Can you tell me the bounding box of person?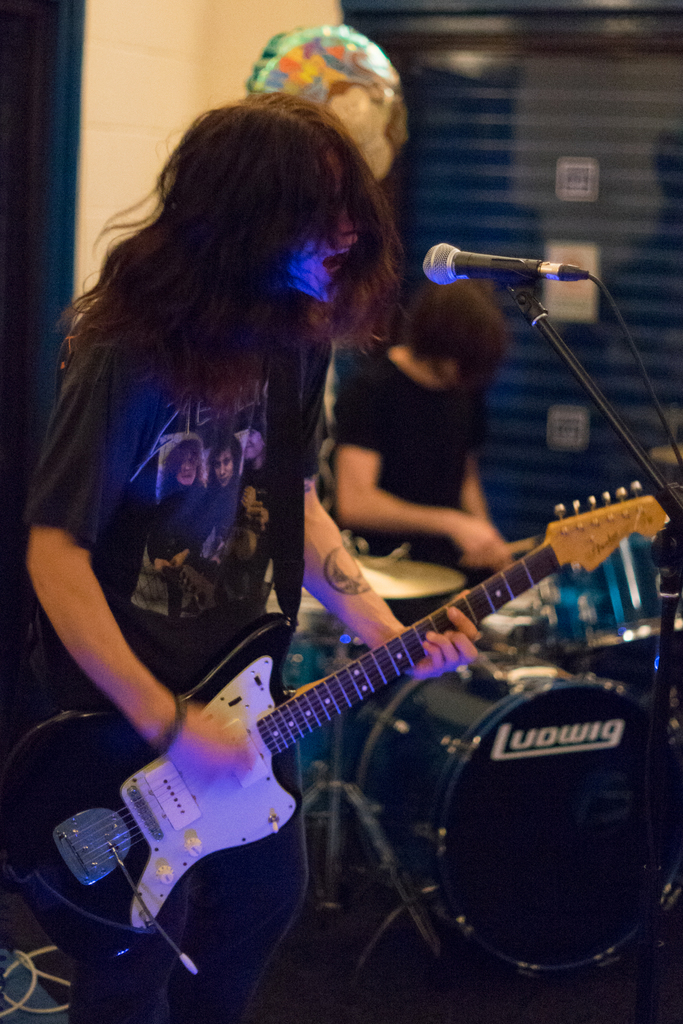
35:115:559:964.
